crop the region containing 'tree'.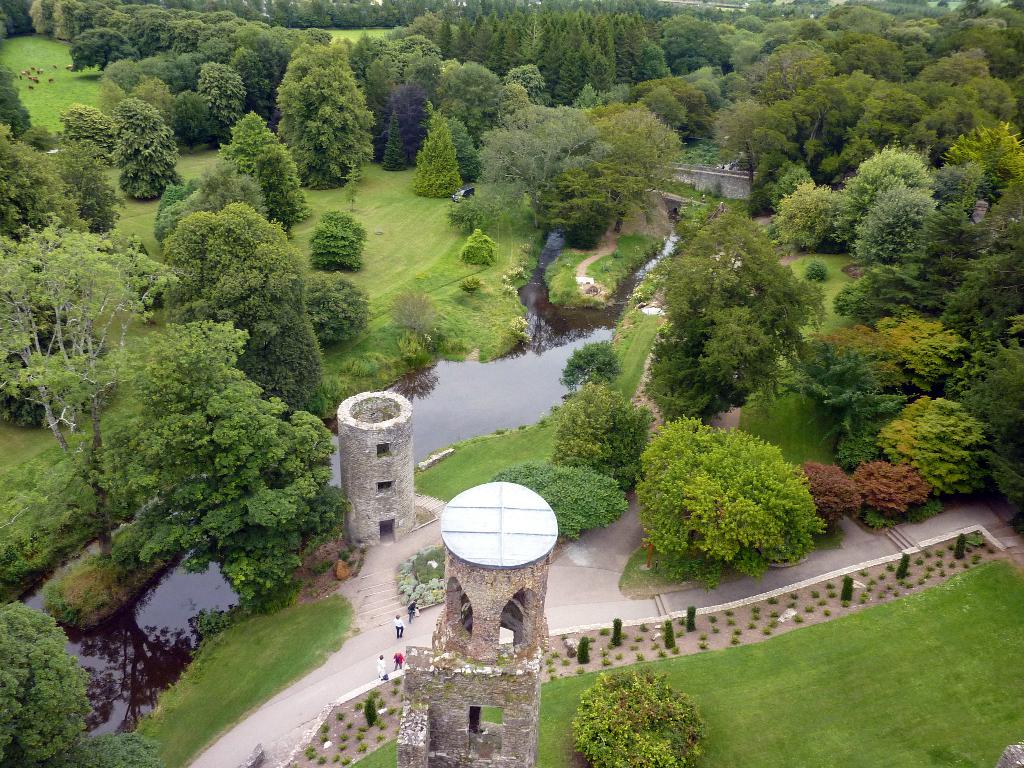
Crop region: (67, 28, 127, 68).
